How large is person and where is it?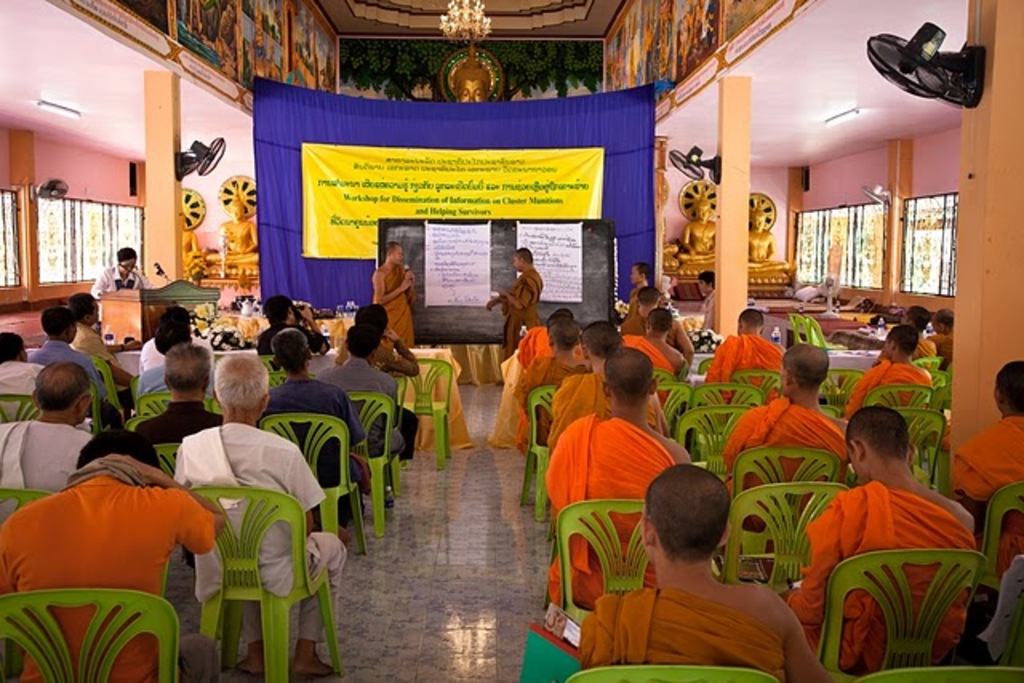
Bounding box: pyautogui.locateOnScreen(720, 342, 853, 533).
